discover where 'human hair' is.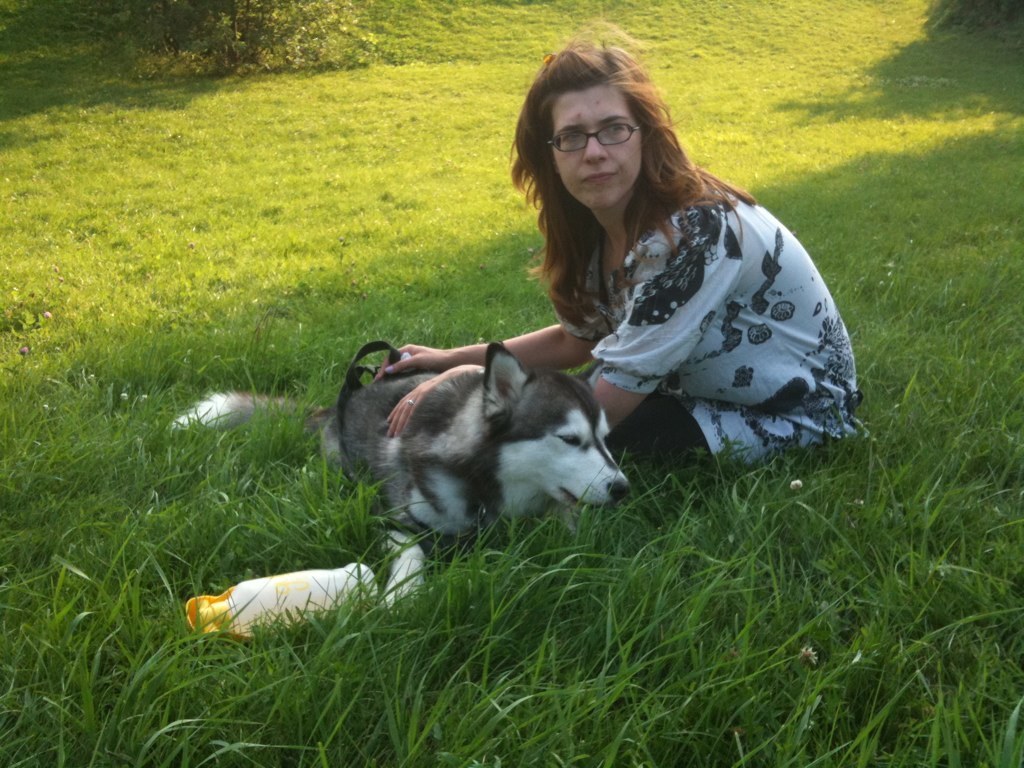
Discovered at 516, 45, 732, 282.
